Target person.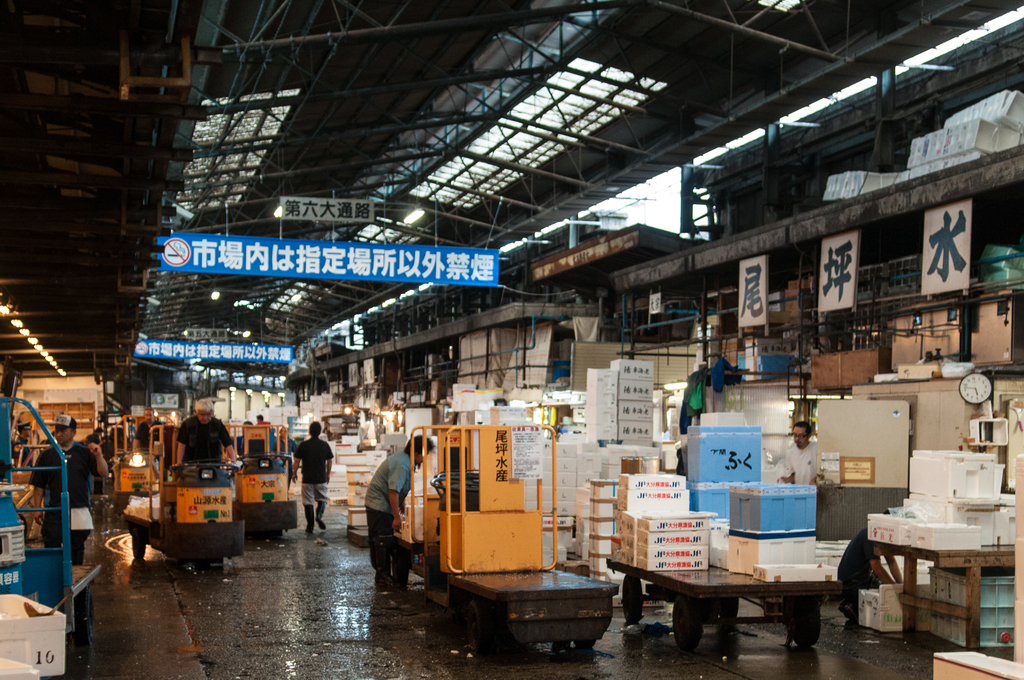
Target region: box=[273, 426, 296, 466].
